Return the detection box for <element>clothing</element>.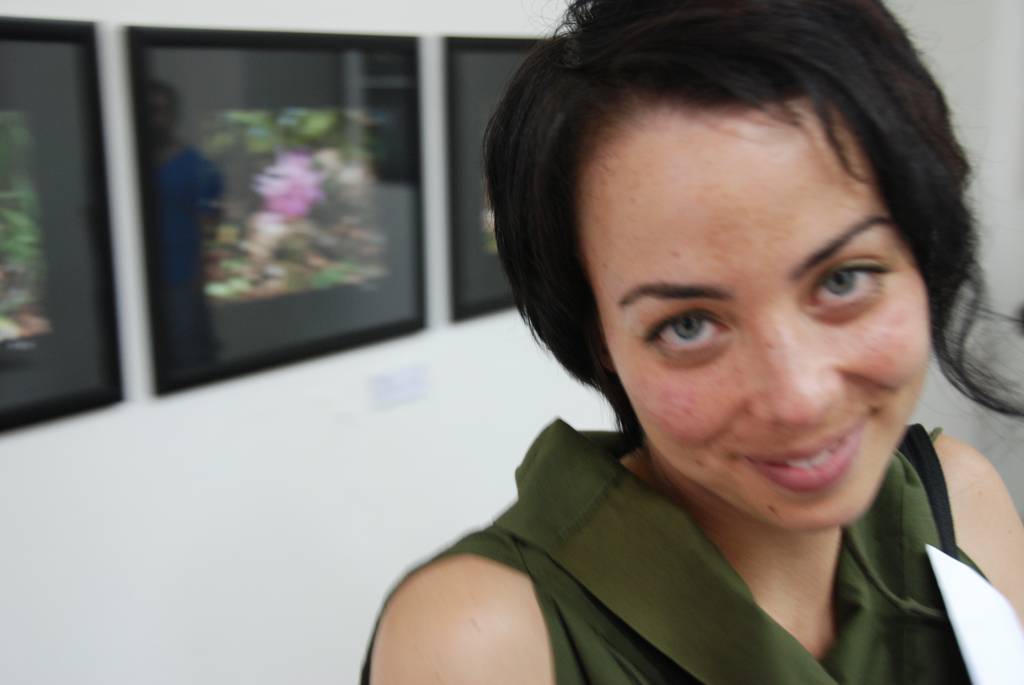
bbox(361, 365, 993, 679).
